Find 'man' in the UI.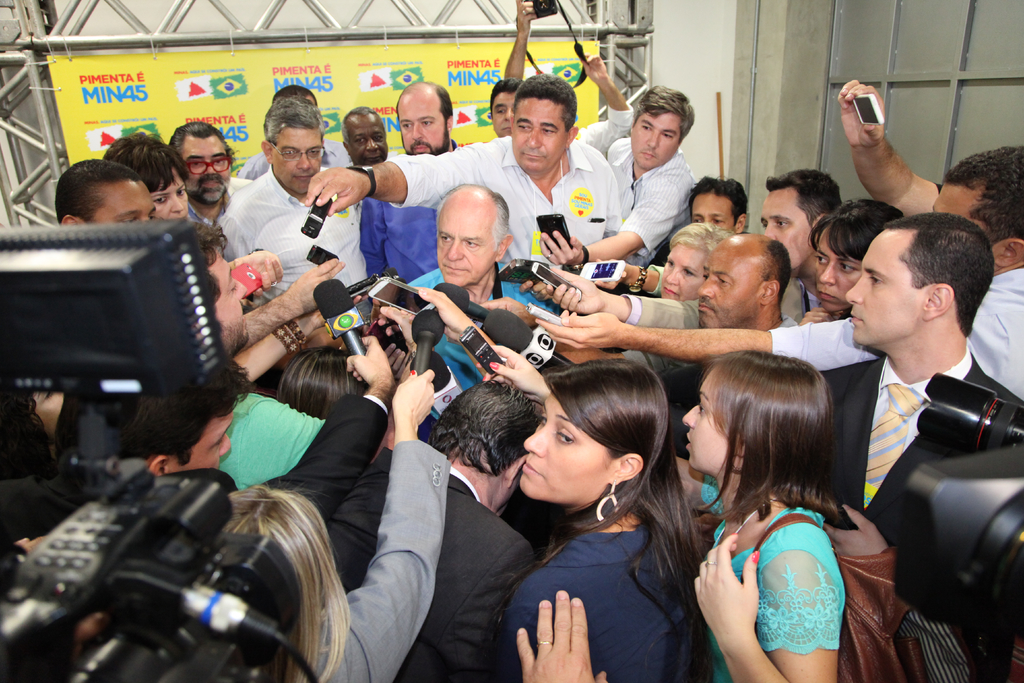
UI element at rect(306, 70, 626, 274).
